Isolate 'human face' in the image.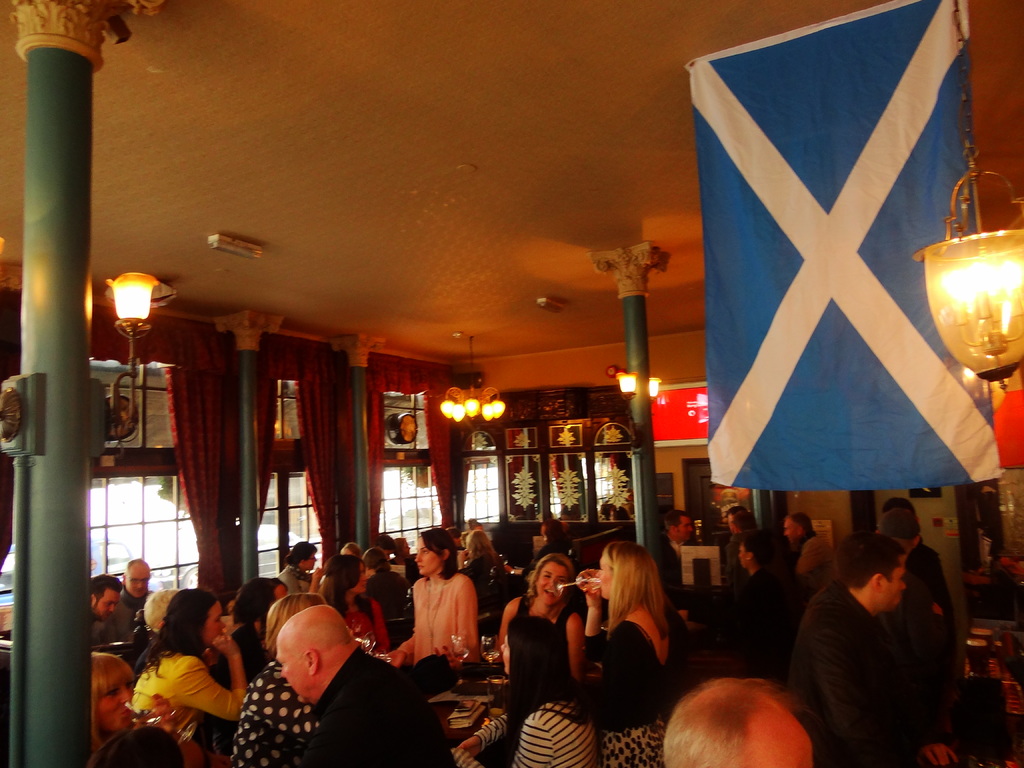
Isolated region: <region>353, 566, 371, 595</region>.
